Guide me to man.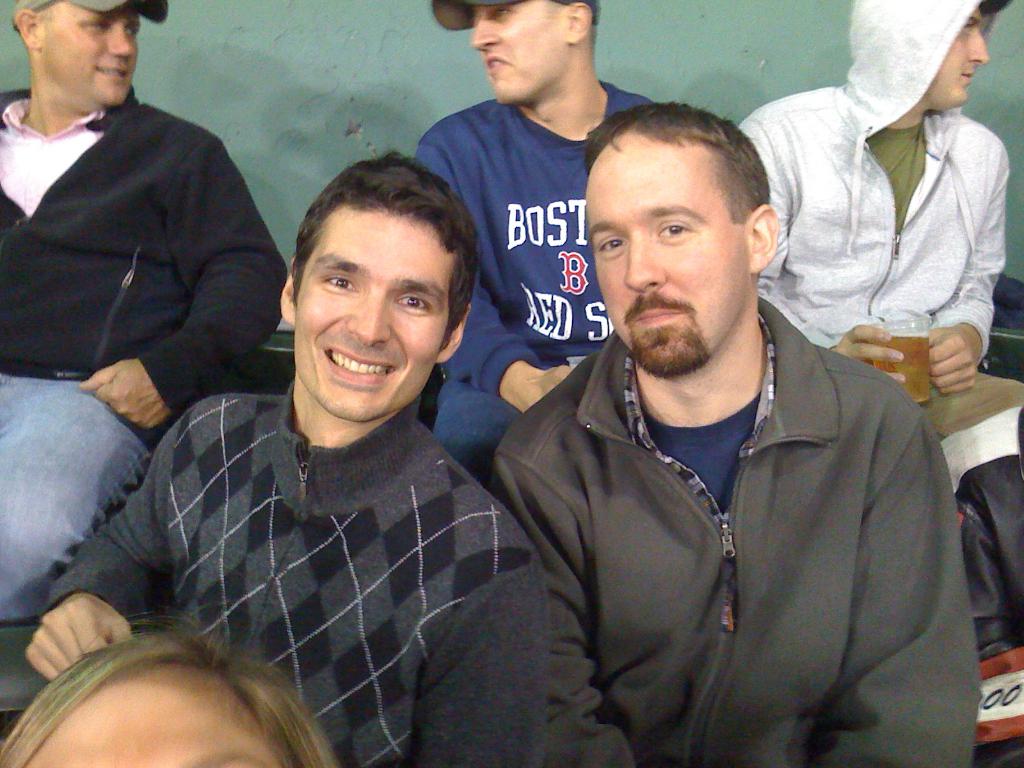
Guidance: box(26, 156, 551, 767).
